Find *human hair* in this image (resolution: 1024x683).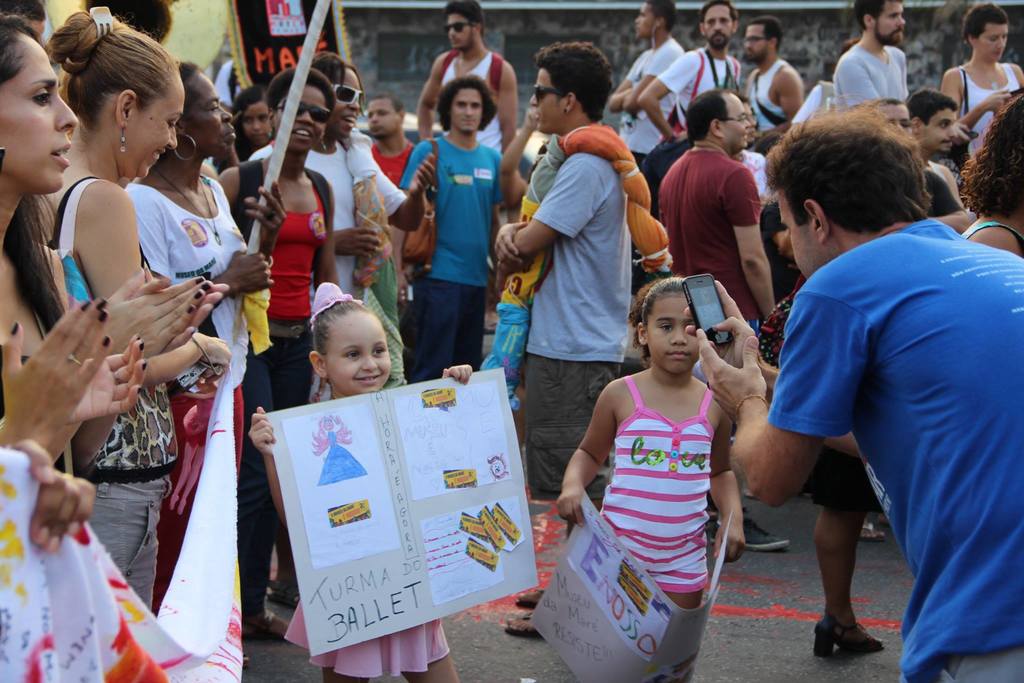
bbox=[44, 13, 175, 131].
